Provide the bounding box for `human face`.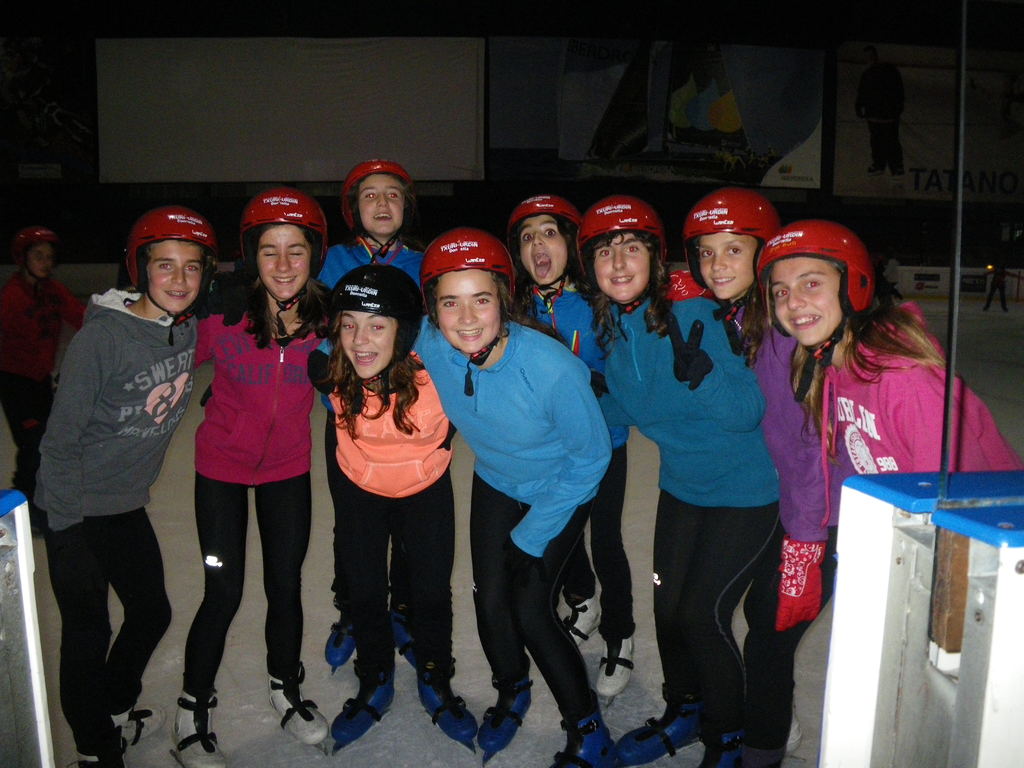
(355, 177, 405, 233).
